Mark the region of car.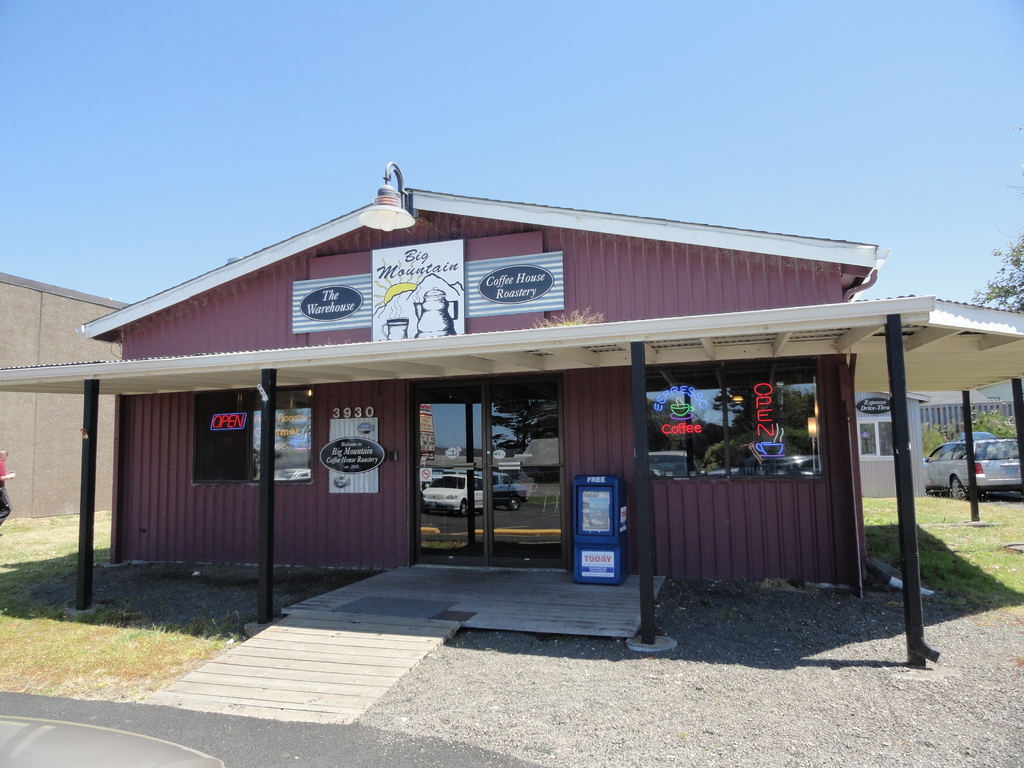
Region: 922 439 1022 502.
